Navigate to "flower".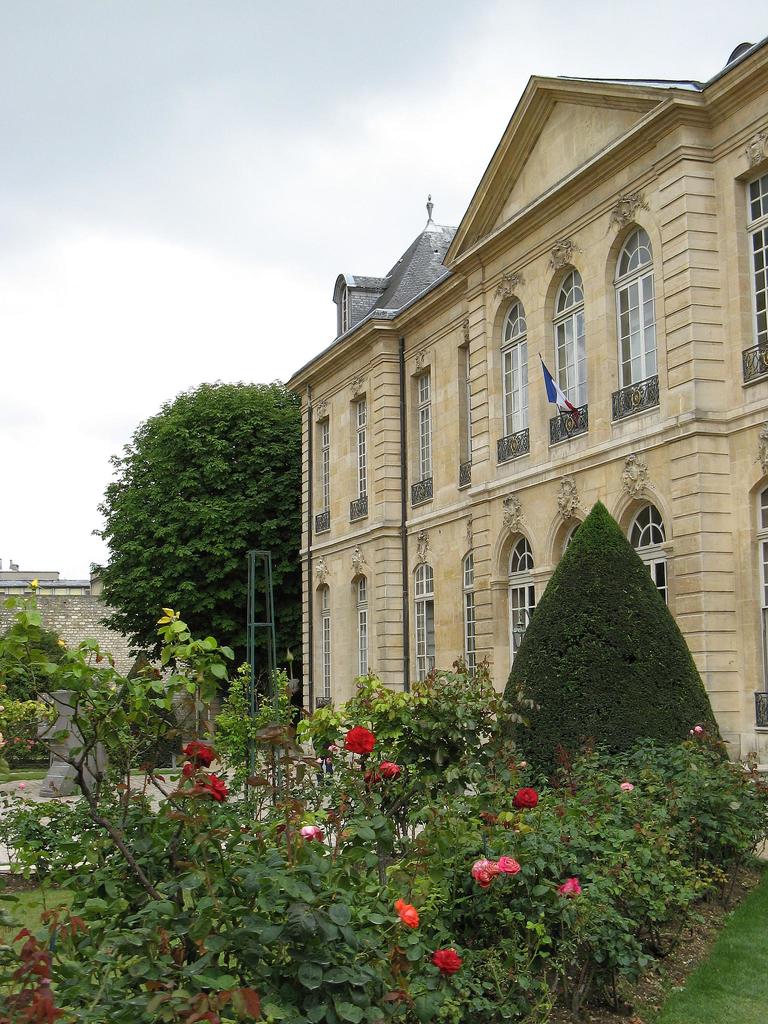
Navigation target: [x1=618, y1=785, x2=637, y2=790].
